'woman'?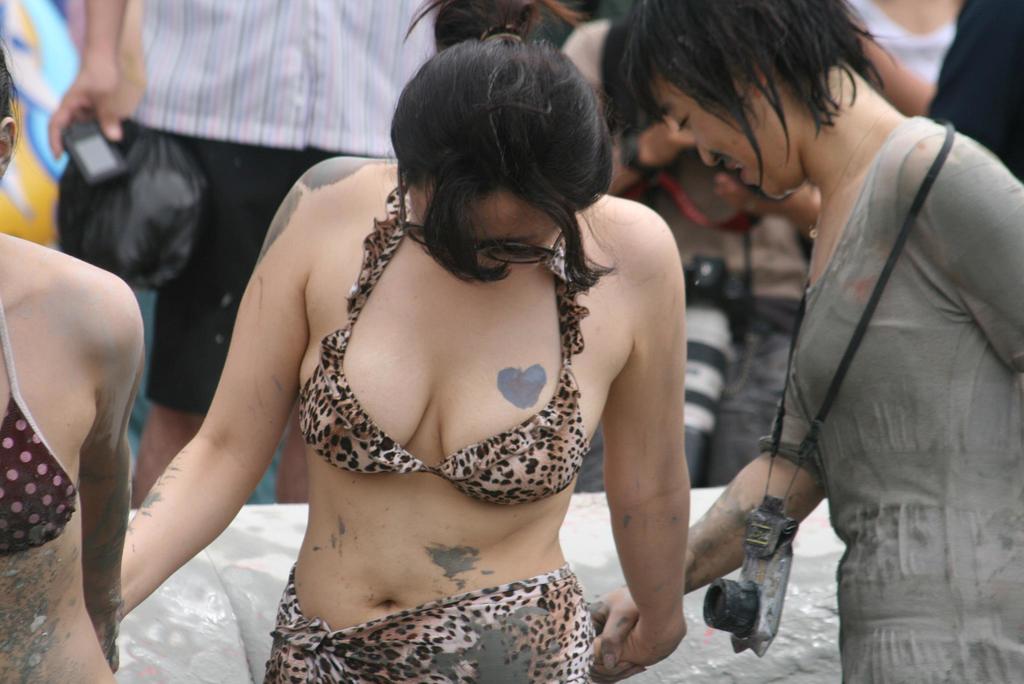
120,10,788,672
